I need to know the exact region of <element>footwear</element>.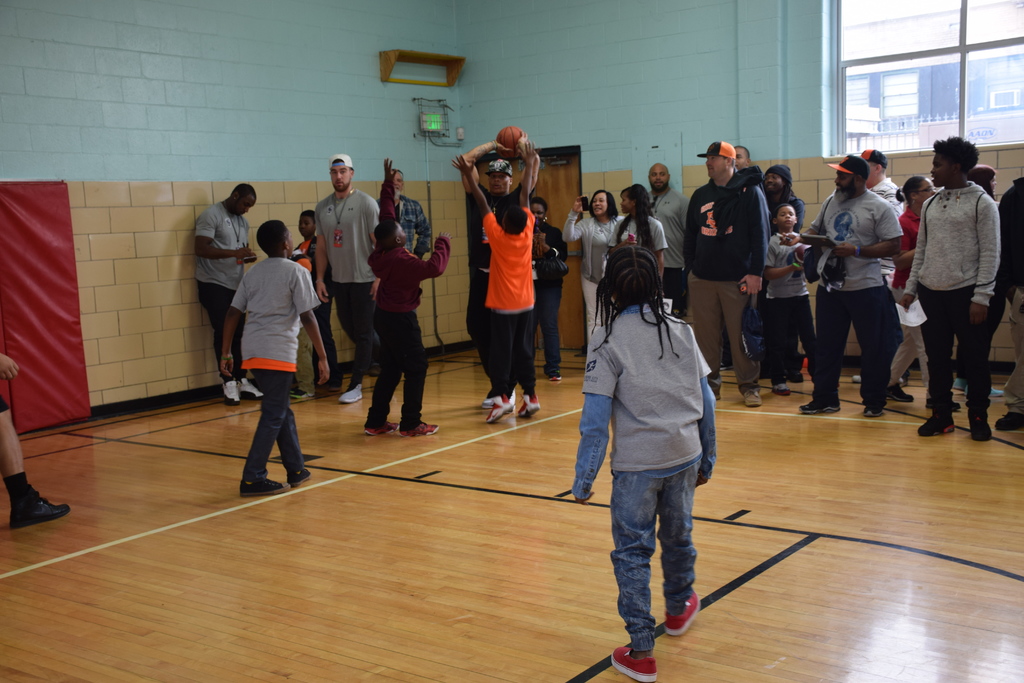
Region: (left=996, top=411, right=1023, bottom=431).
